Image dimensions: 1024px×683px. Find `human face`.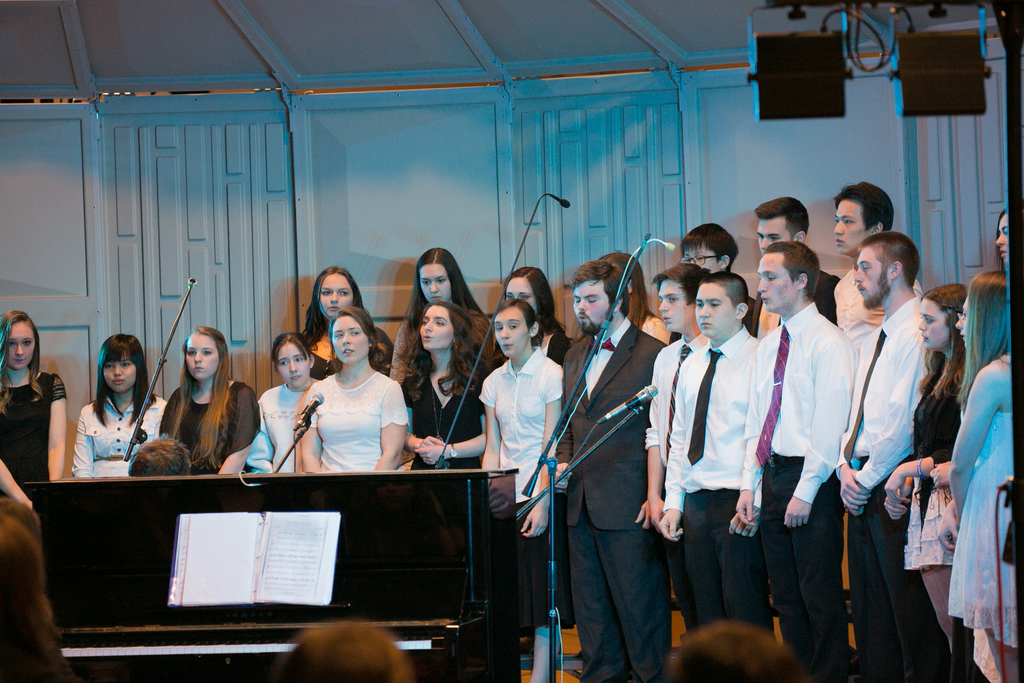
[x1=182, y1=336, x2=220, y2=381].
